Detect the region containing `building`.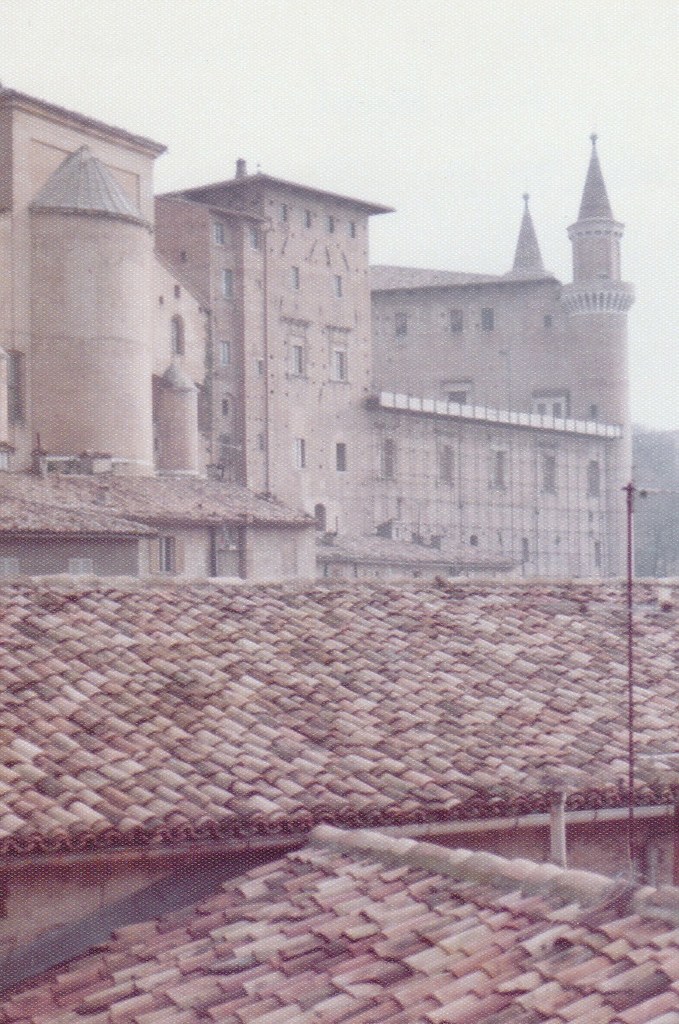
x1=167 y1=132 x2=632 y2=570.
